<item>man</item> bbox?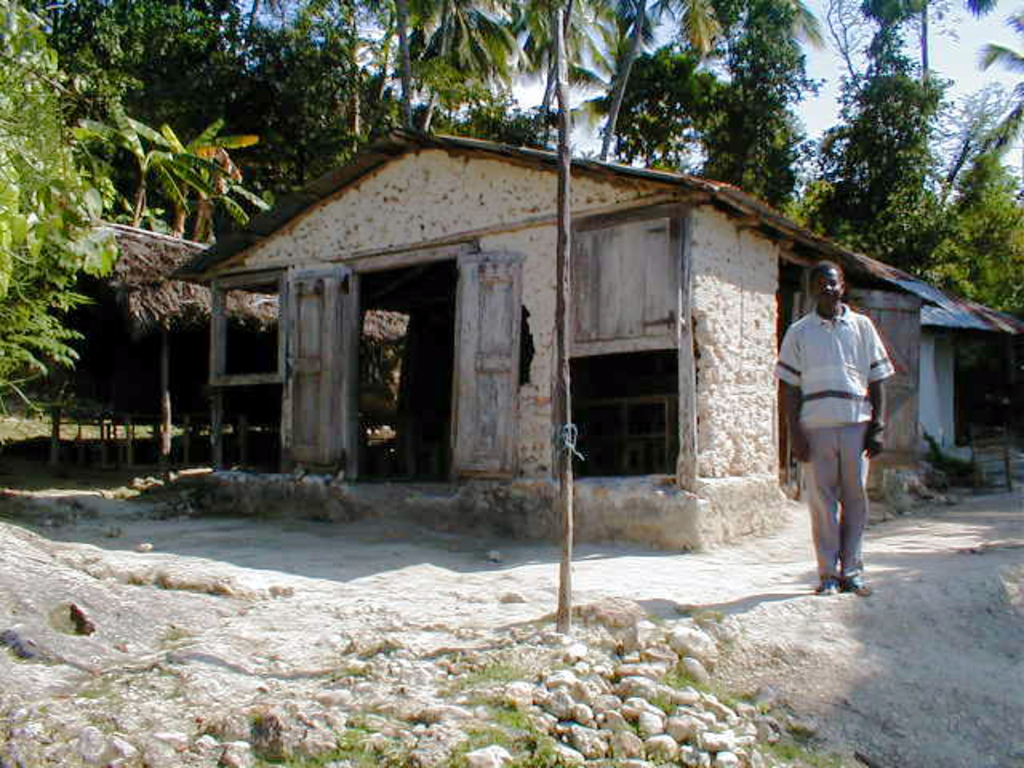
782:266:893:603
